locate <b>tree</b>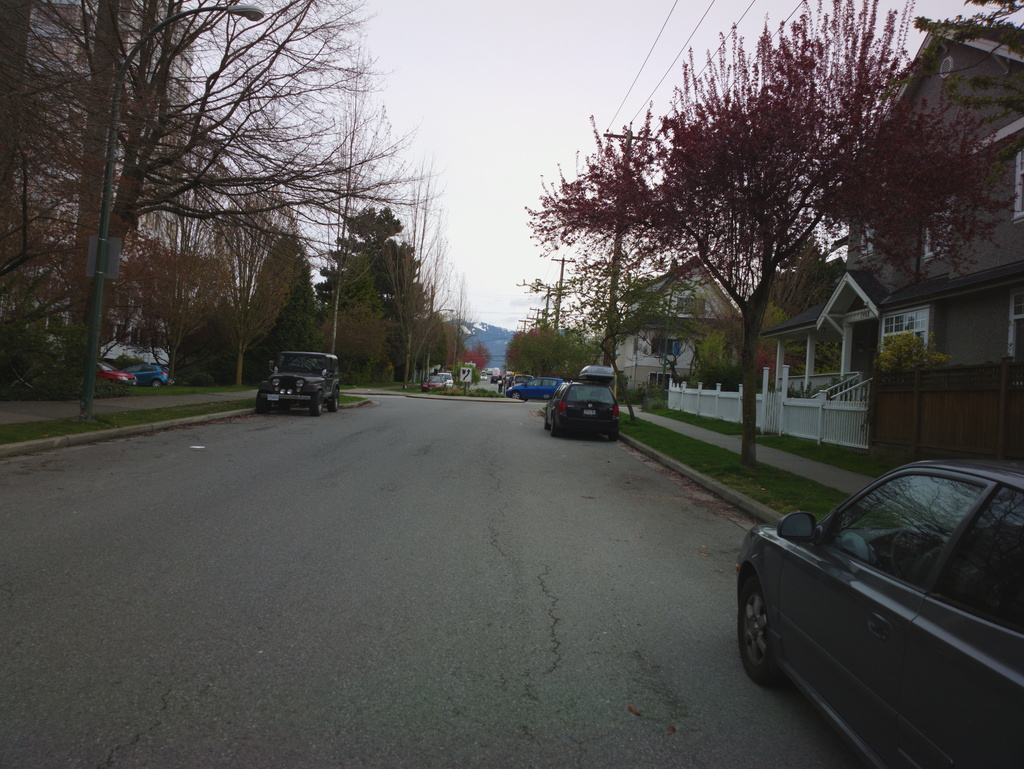
BBox(577, 30, 966, 425)
